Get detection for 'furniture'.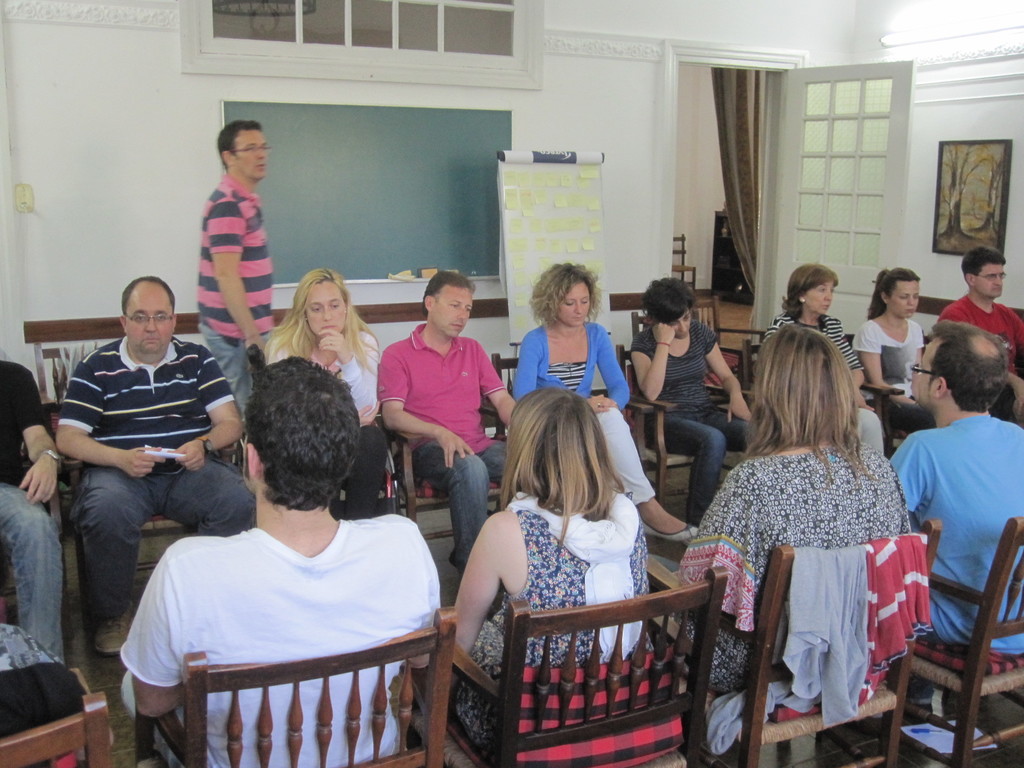
Detection: 642, 516, 948, 767.
